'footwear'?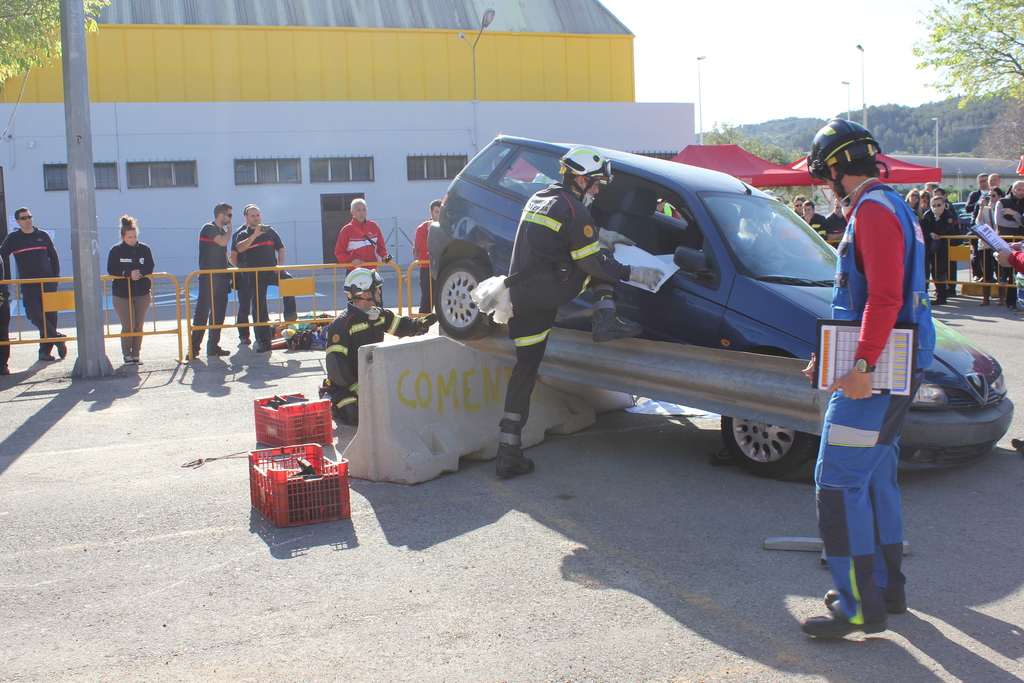
Rect(802, 612, 895, 639)
